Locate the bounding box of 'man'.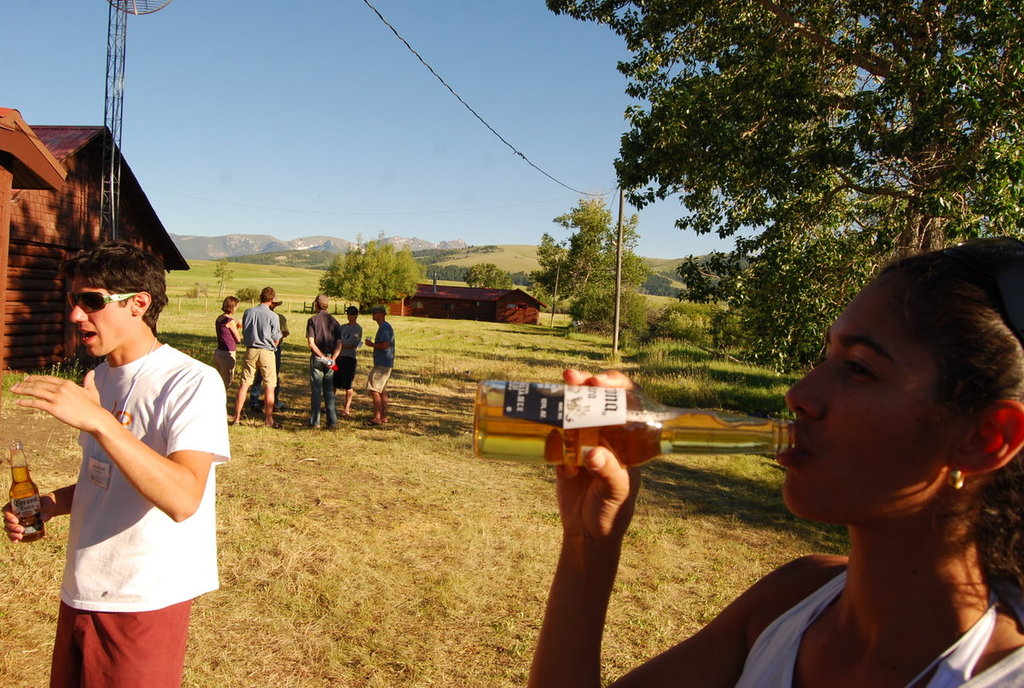
Bounding box: {"x1": 23, "y1": 230, "x2": 222, "y2": 673}.
